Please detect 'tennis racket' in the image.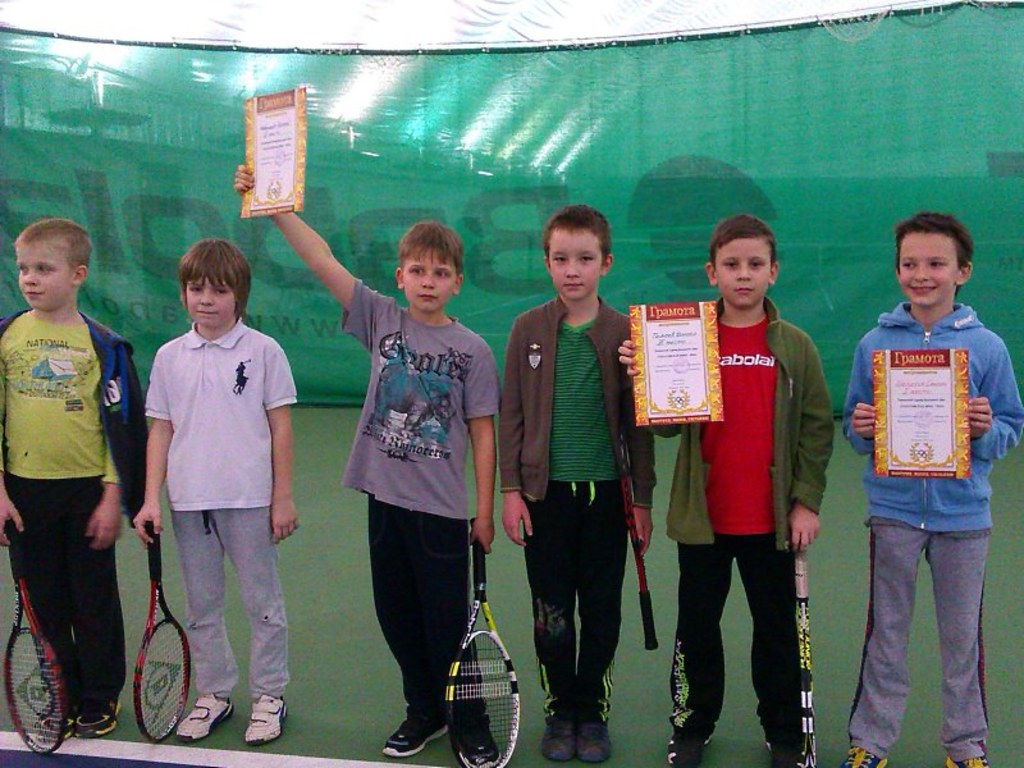
Rect(0, 517, 70, 762).
